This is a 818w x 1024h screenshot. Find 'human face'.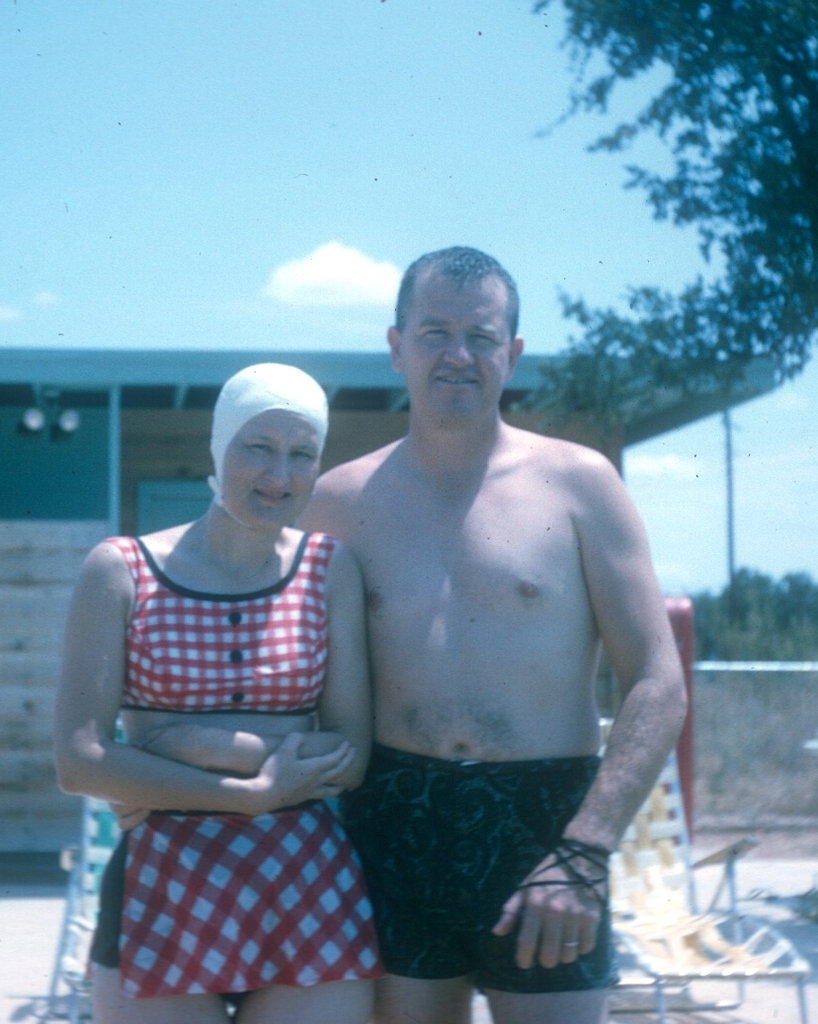
Bounding box: 220,414,320,529.
